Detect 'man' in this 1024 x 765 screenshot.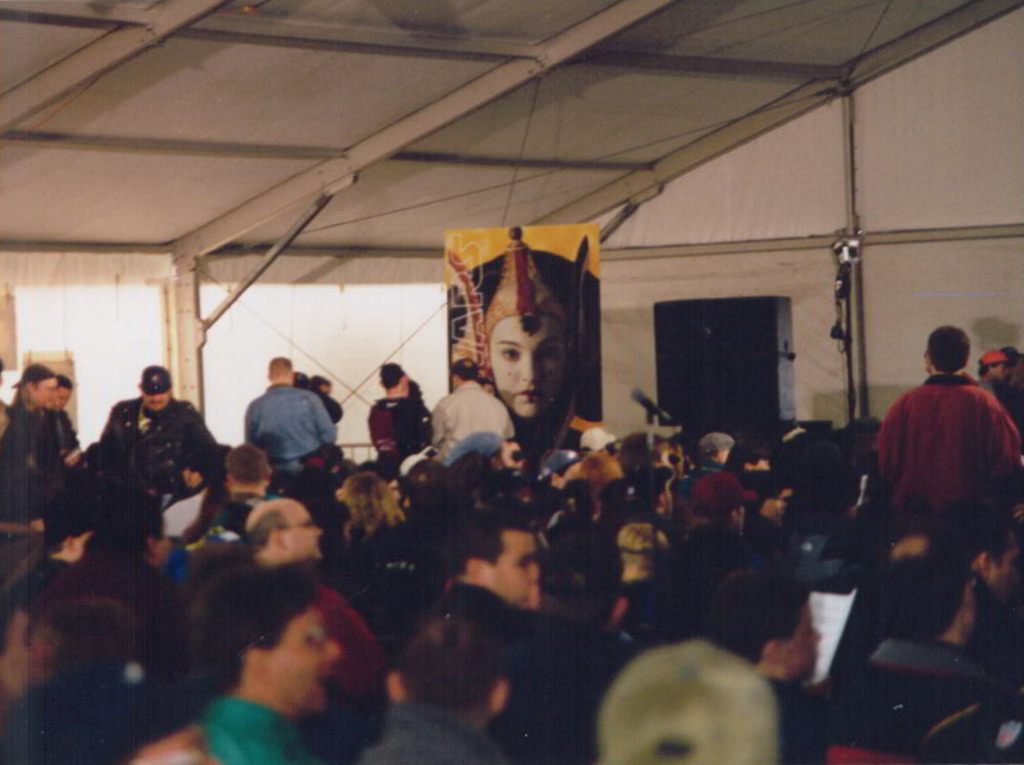
Detection: crop(238, 342, 347, 482).
